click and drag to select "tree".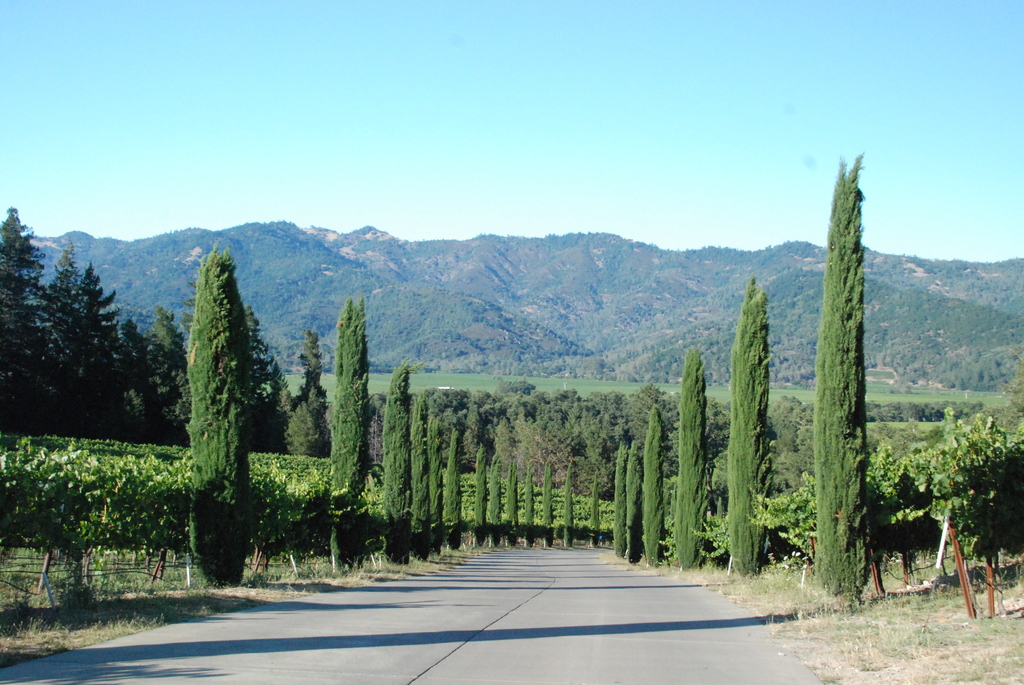
Selection: l=165, t=260, r=260, b=583.
